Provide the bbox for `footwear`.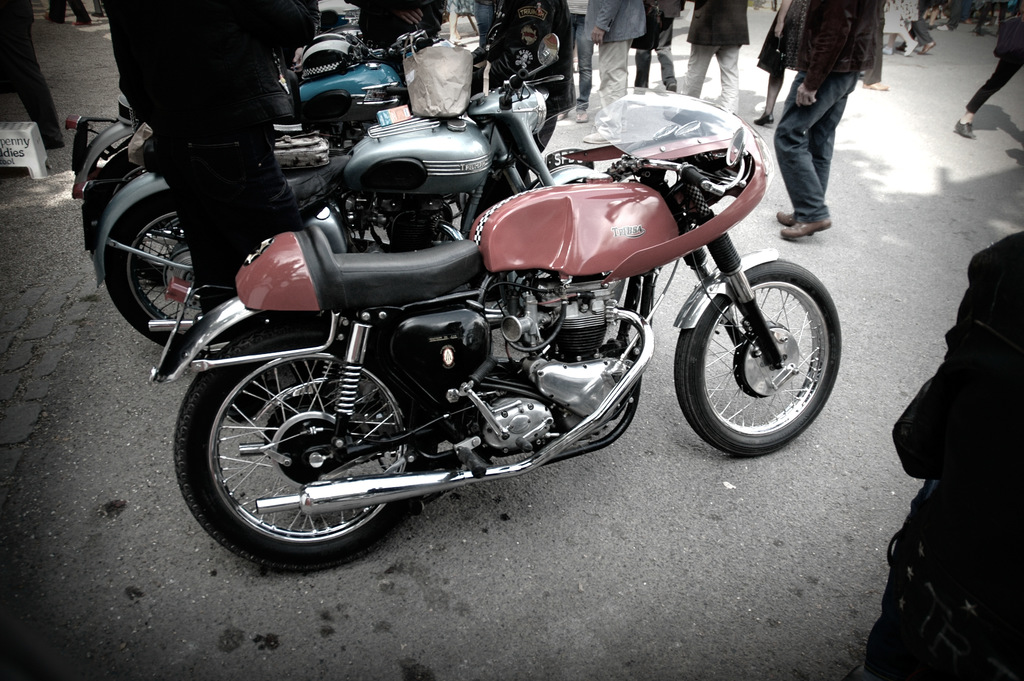
883:44:893:57.
